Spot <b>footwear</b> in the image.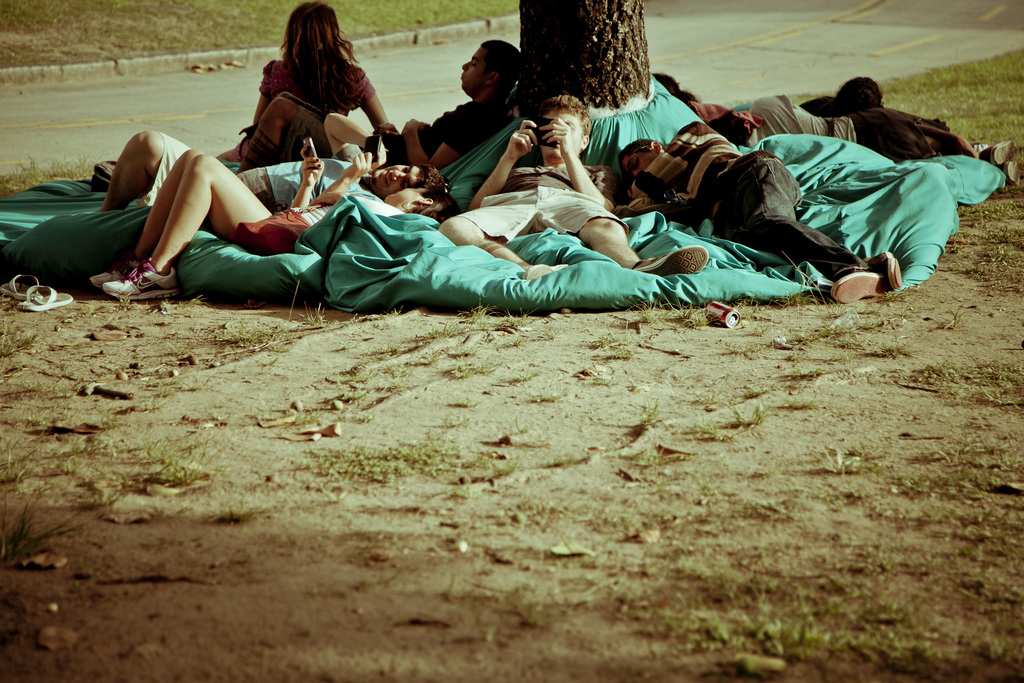
<b>footwear</b> found at select_region(643, 247, 709, 270).
